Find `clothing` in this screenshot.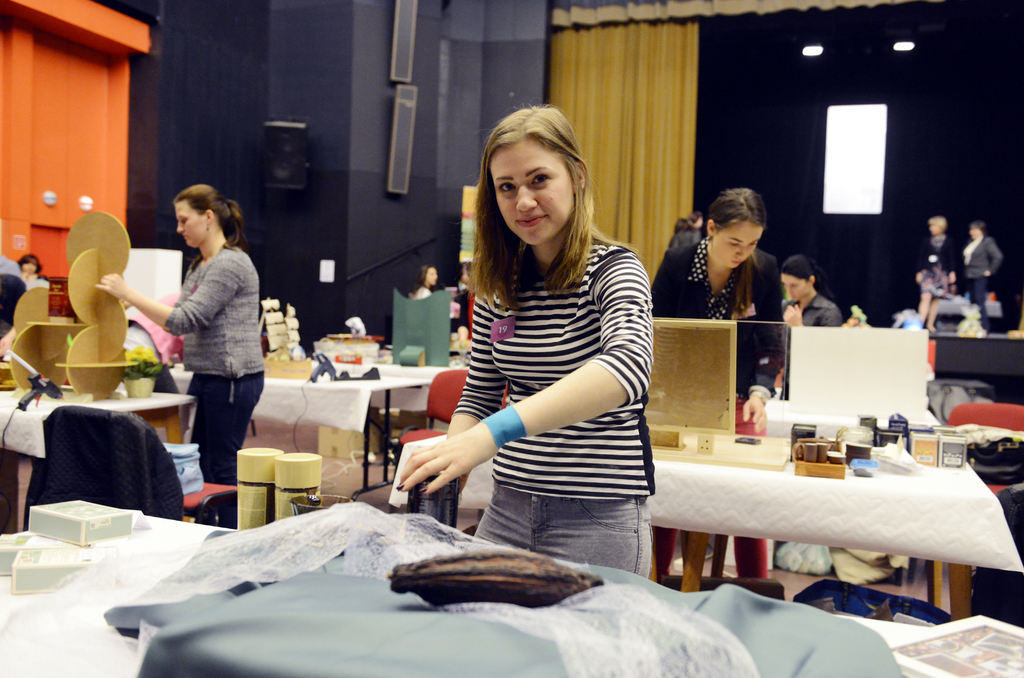
The bounding box for `clothing` is (458,229,655,584).
